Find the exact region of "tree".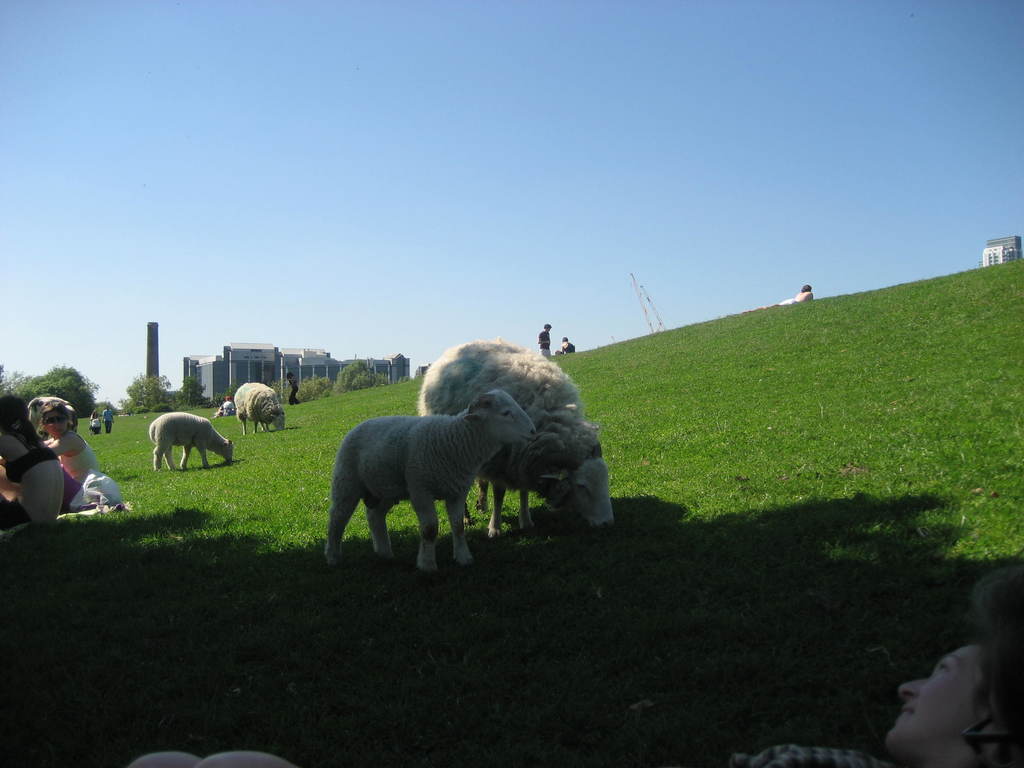
Exact region: <region>175, 364, 211, 412</region>.
